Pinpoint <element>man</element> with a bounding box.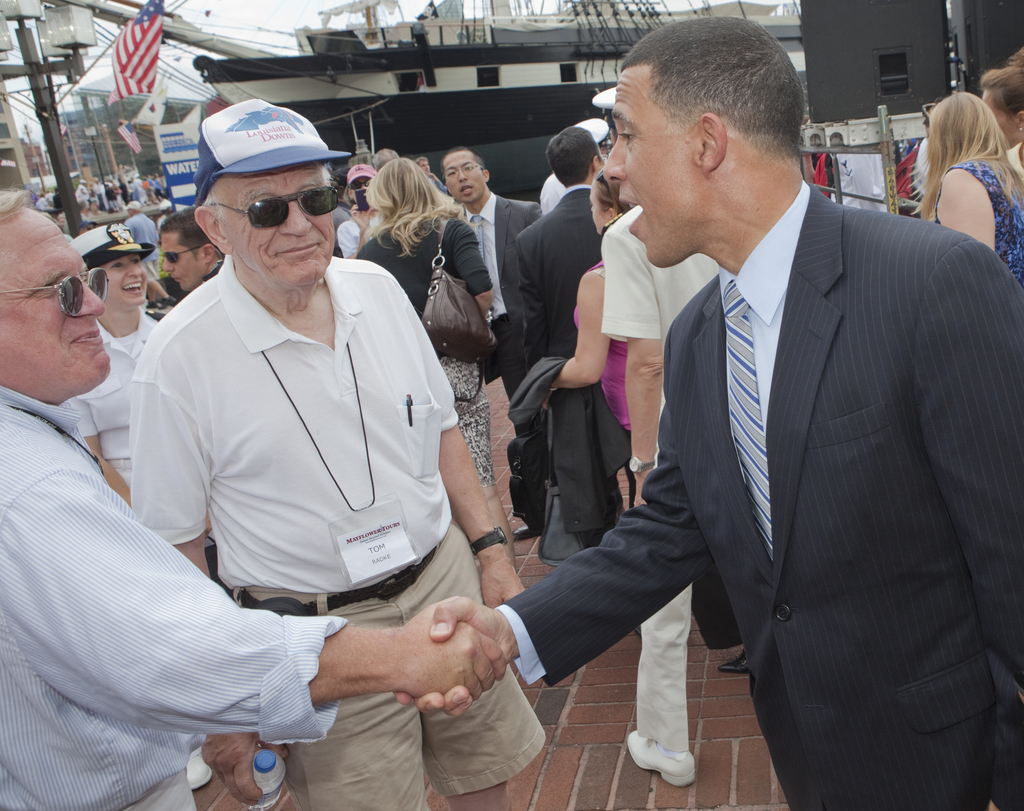
select_region(589, 84, 721, 787).
